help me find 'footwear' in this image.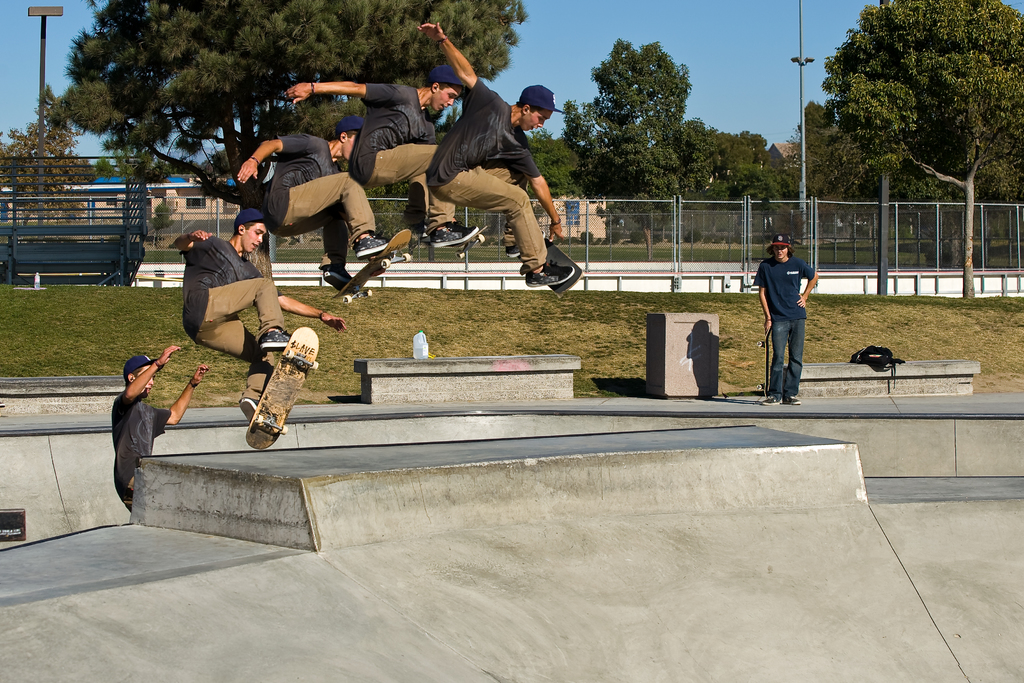
Found it: [x1=524, y1=259, x2=574, y2=289].
